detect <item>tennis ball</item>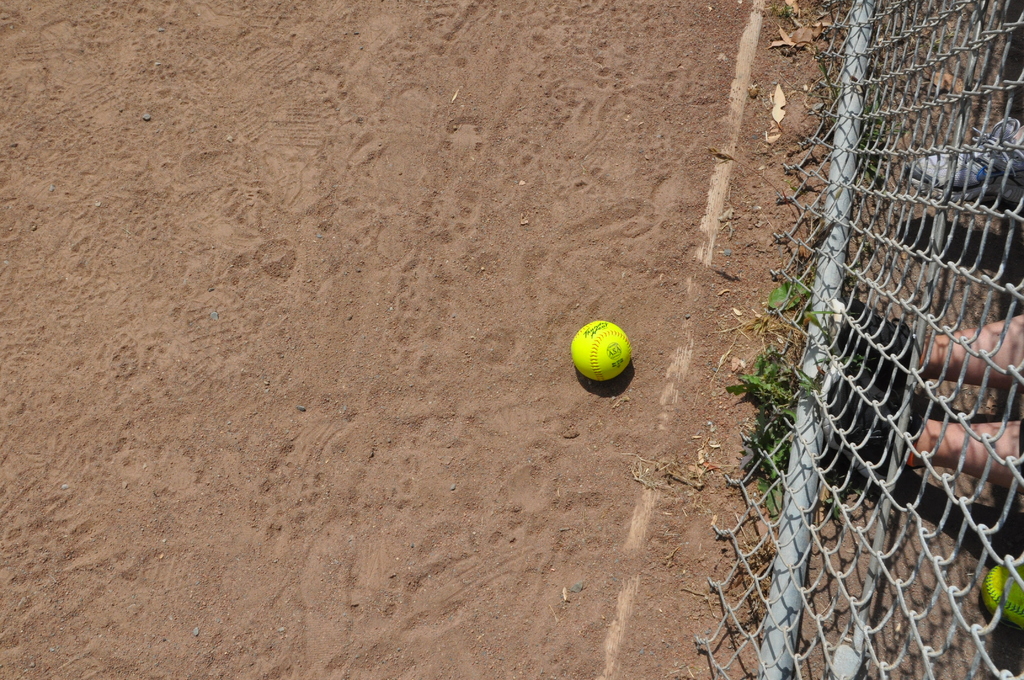
left=570, top=320, right=630, bottom=380
